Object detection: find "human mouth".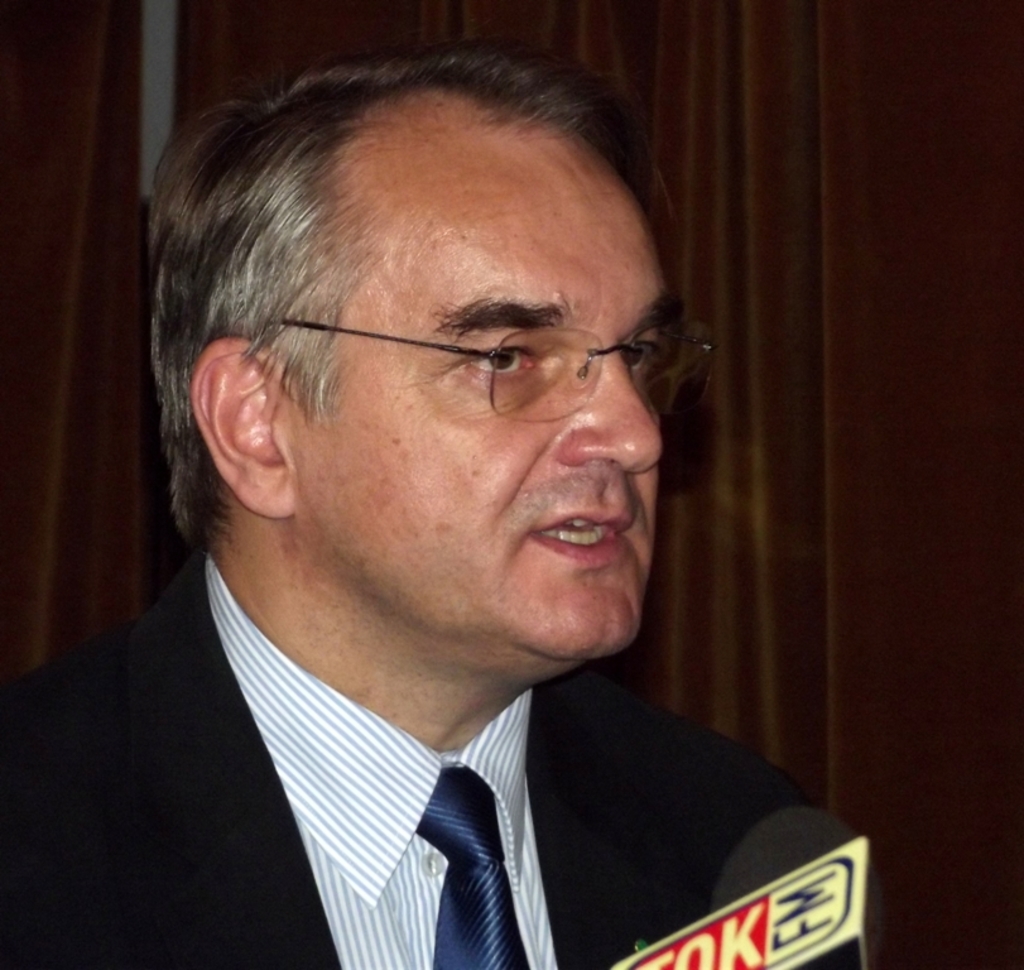
pyautogui.locateOnScreen(525, 489, 641, 573).
